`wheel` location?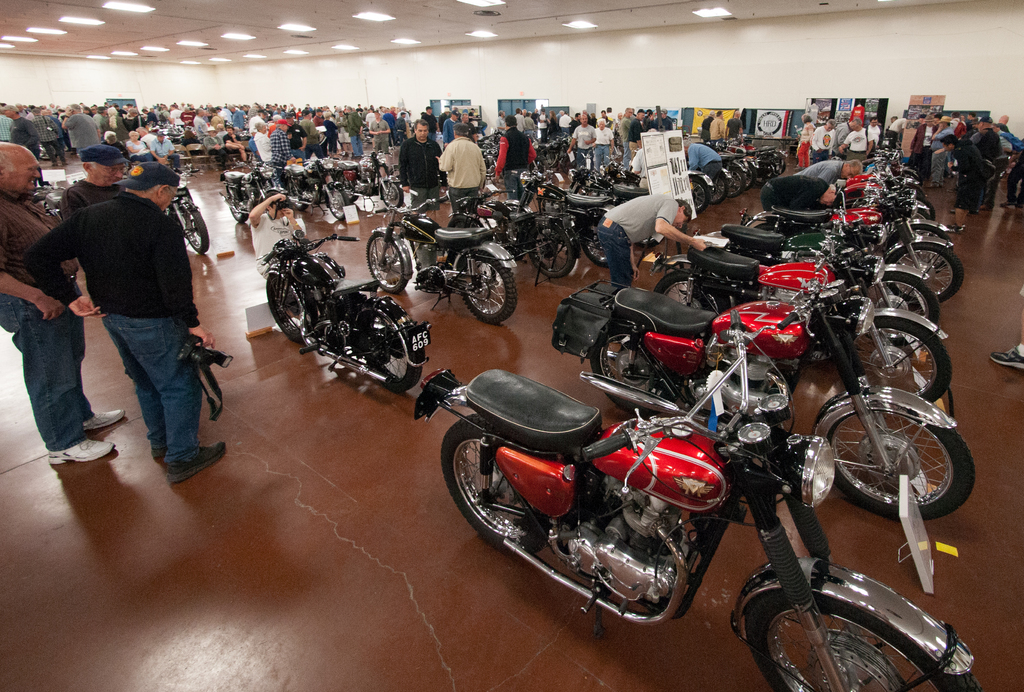
[left=440, top=415, right=547, bottom=546]
